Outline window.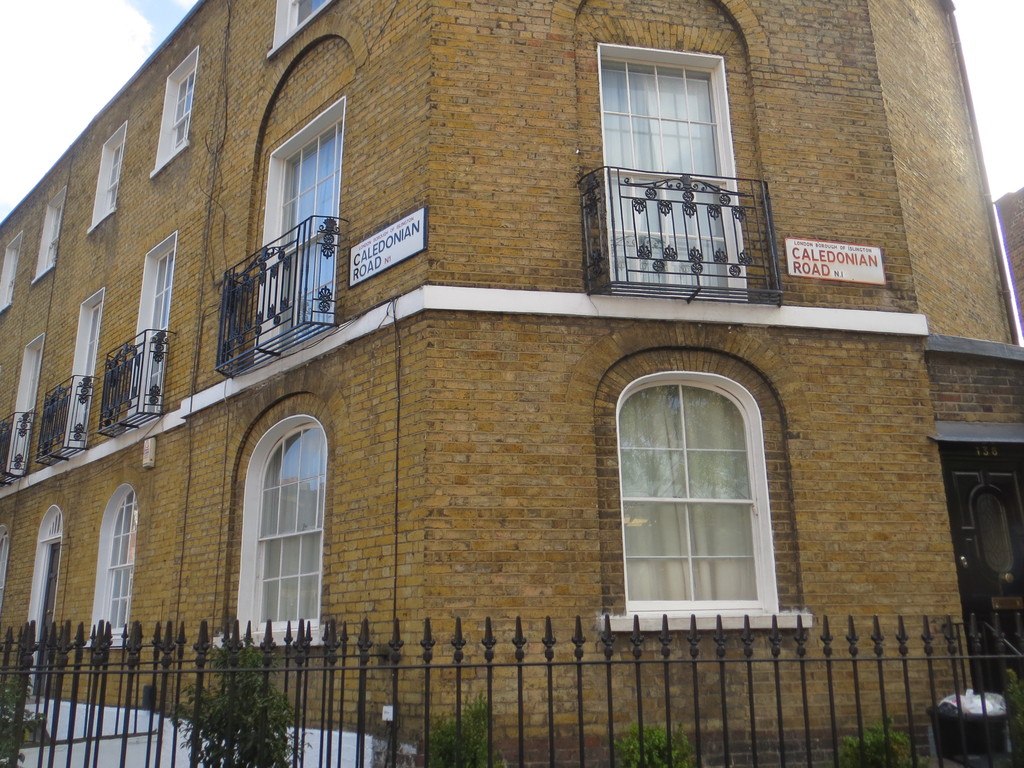
Outline: <region>250, 95, 347, 366</region>.
